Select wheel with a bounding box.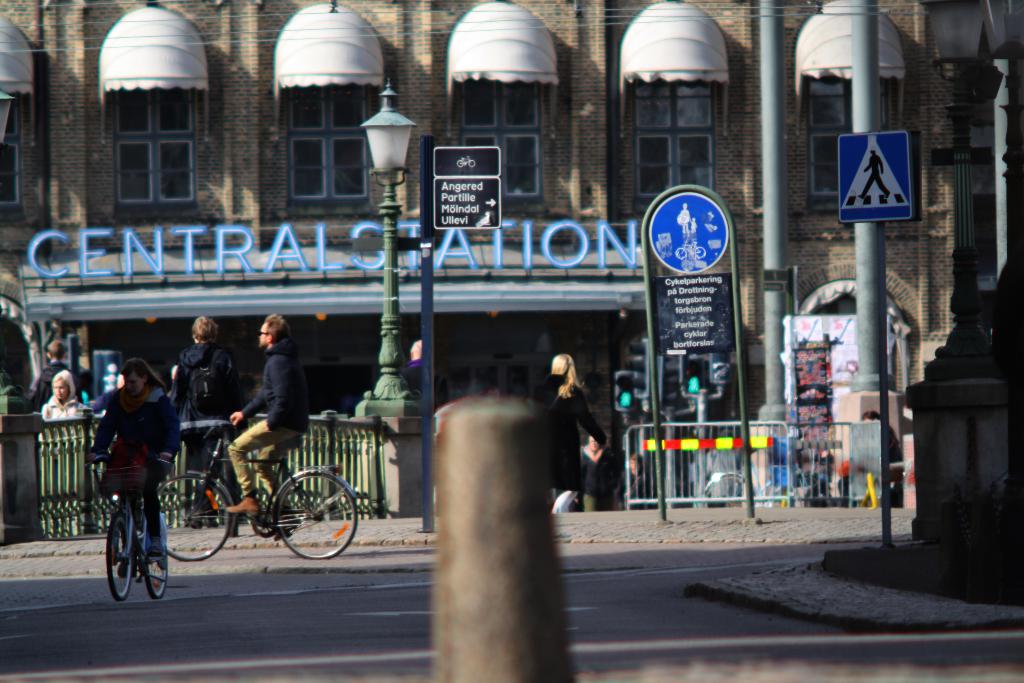
l=696, t=247, r=706, b=258.
